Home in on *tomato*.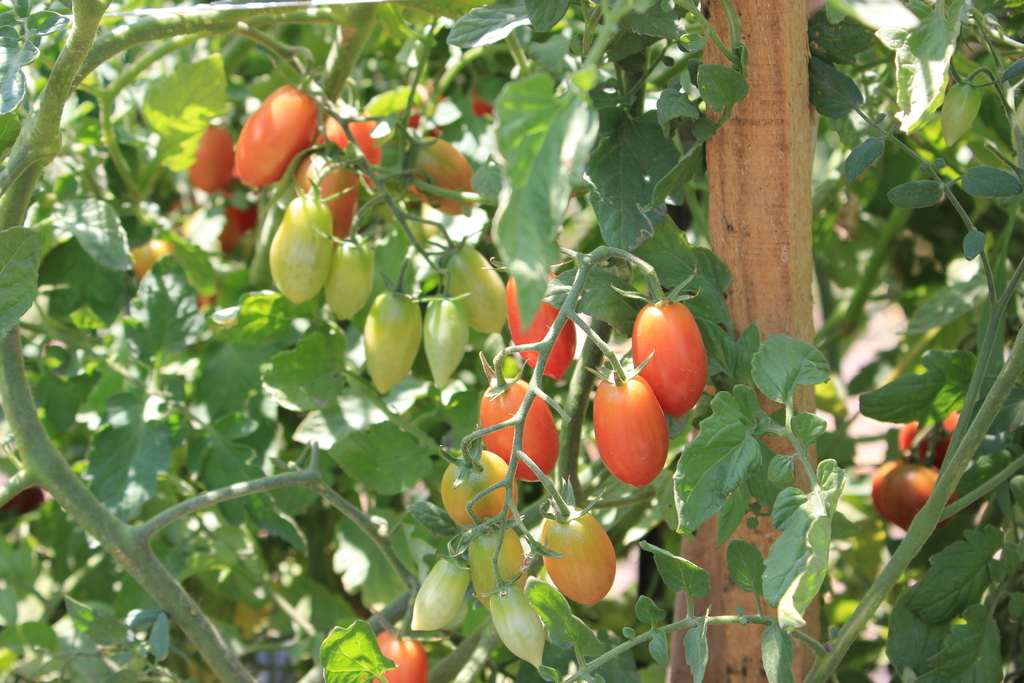
Homed in at rect(544, 500, 612, 616).
